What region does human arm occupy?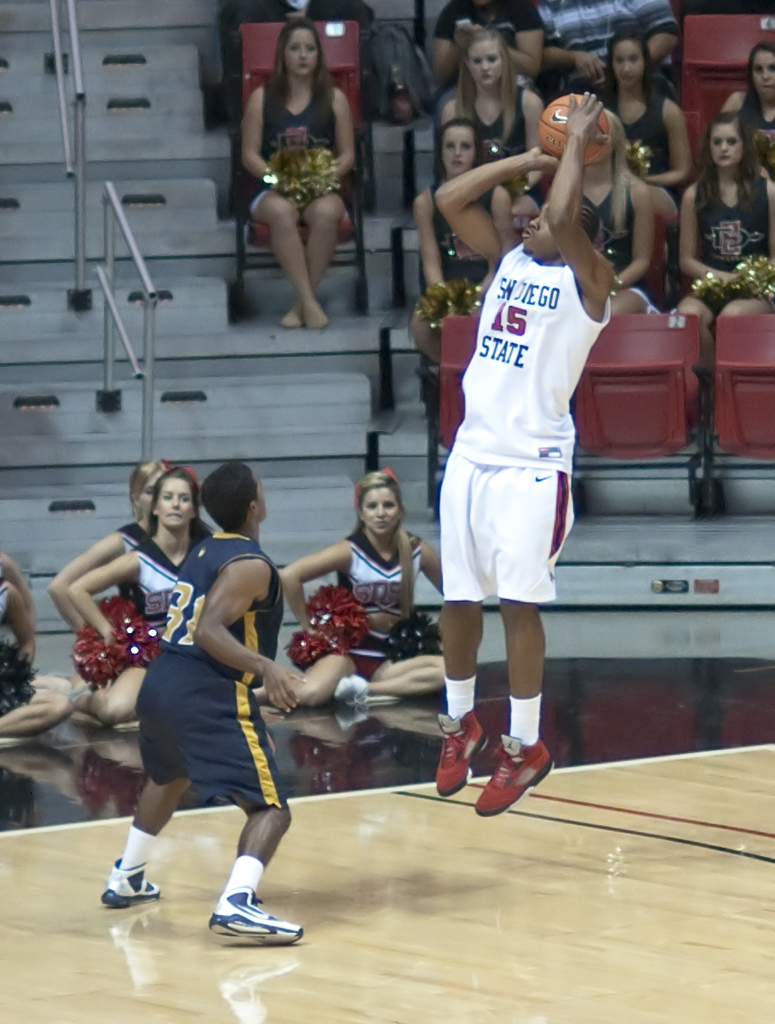
bbox(678, 177, 750, 299).
